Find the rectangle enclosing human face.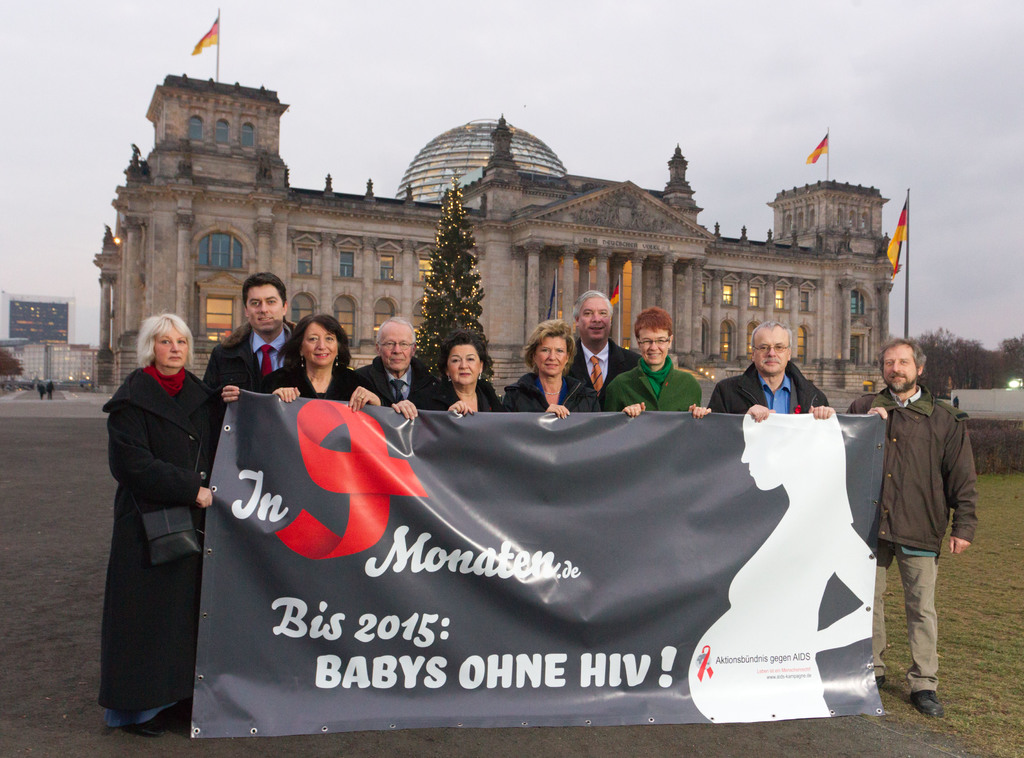
x1=881, y1=347, x2=913, y2=392.
